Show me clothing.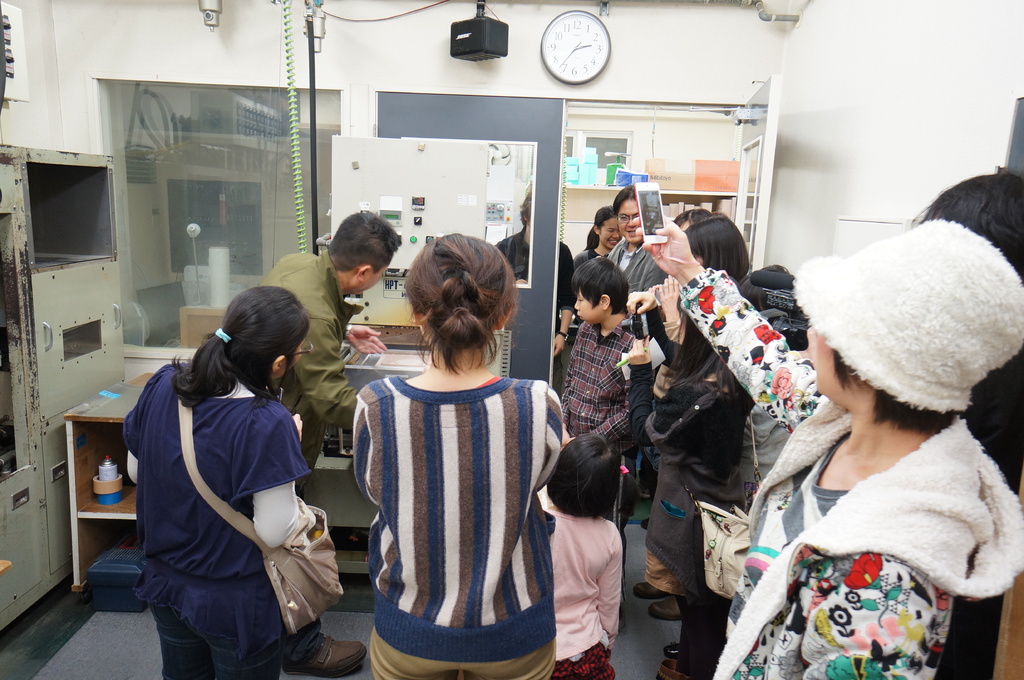
clothing is here: [662,247,1023,679].
